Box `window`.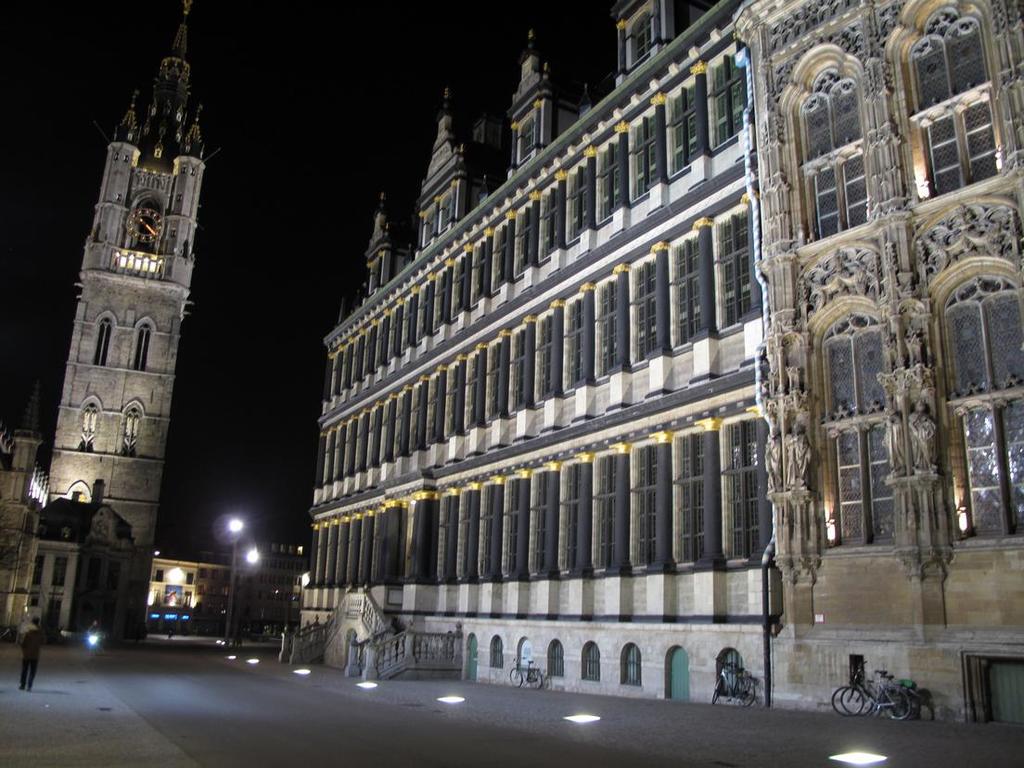
(left=460, top=484, right=470, bottom=582).
